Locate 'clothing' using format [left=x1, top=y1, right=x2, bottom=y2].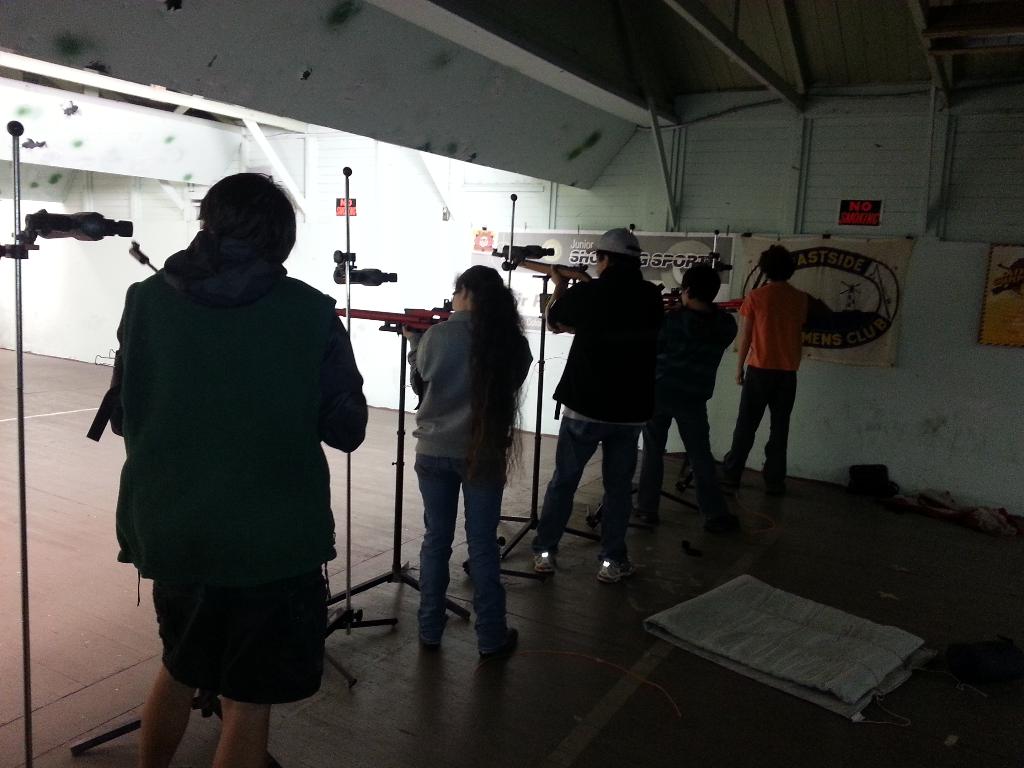
[left=673, top=308, right=744, bottom=403].
